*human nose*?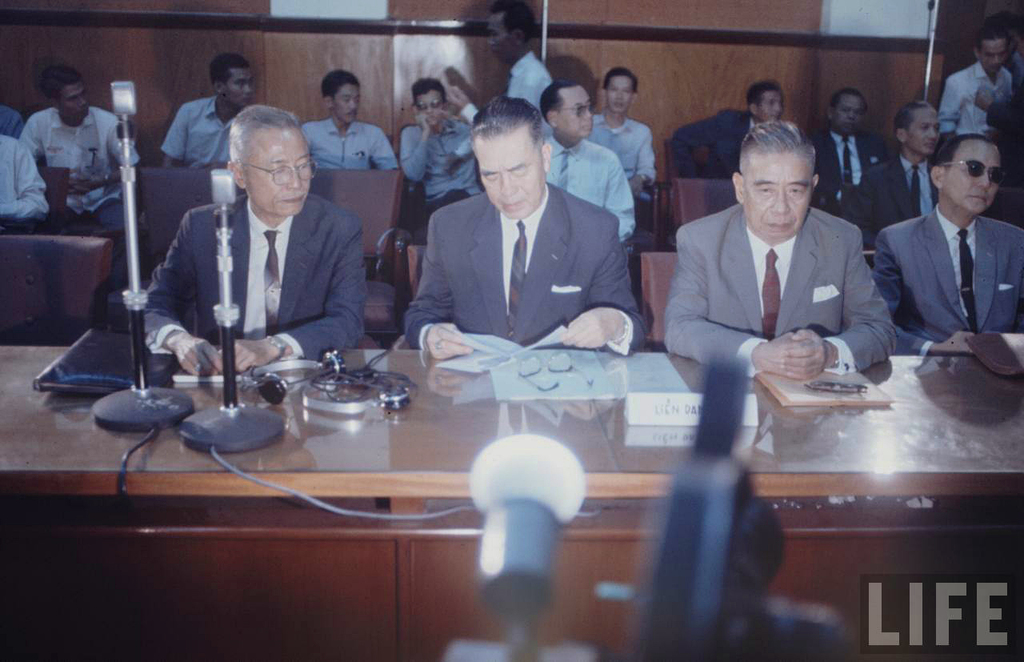
[left=346, top=95, right=358, bottom=109]
